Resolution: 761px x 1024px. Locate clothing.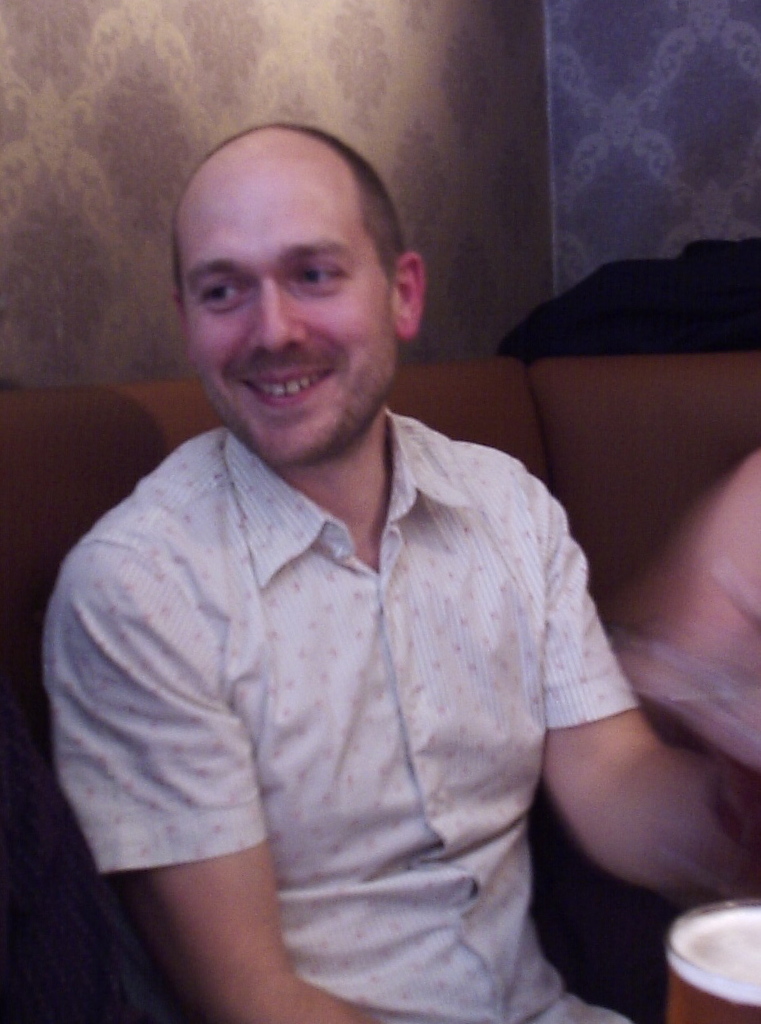
pyautogui.locateOnScreen(50, 431, 644, 1023).
